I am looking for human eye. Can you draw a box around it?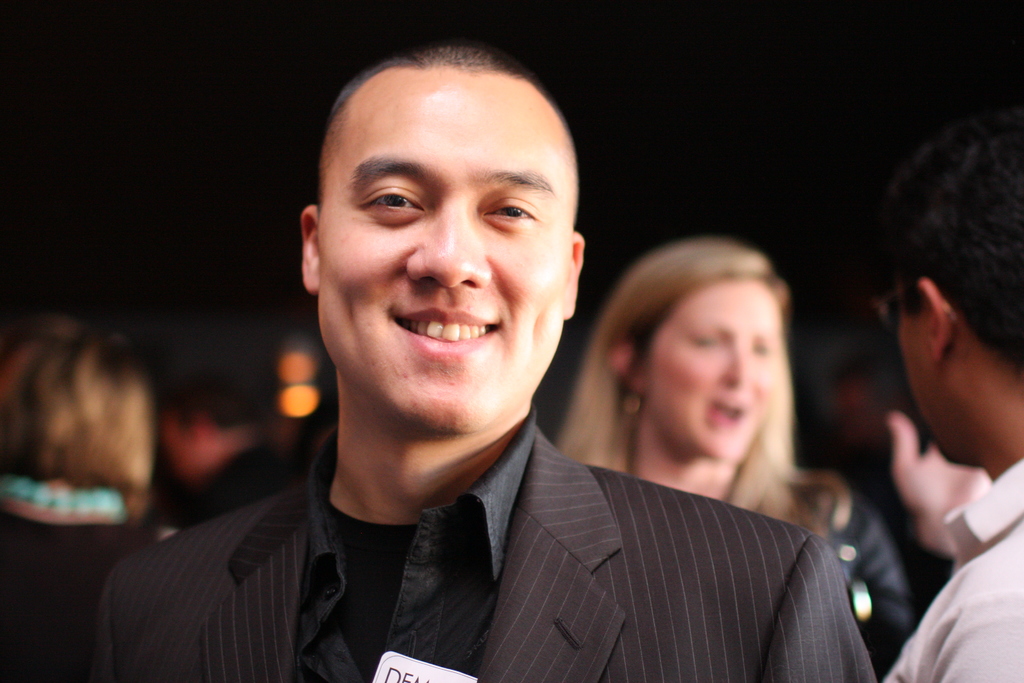
Sure, the bounding box is [754, 343, 778, 363].
